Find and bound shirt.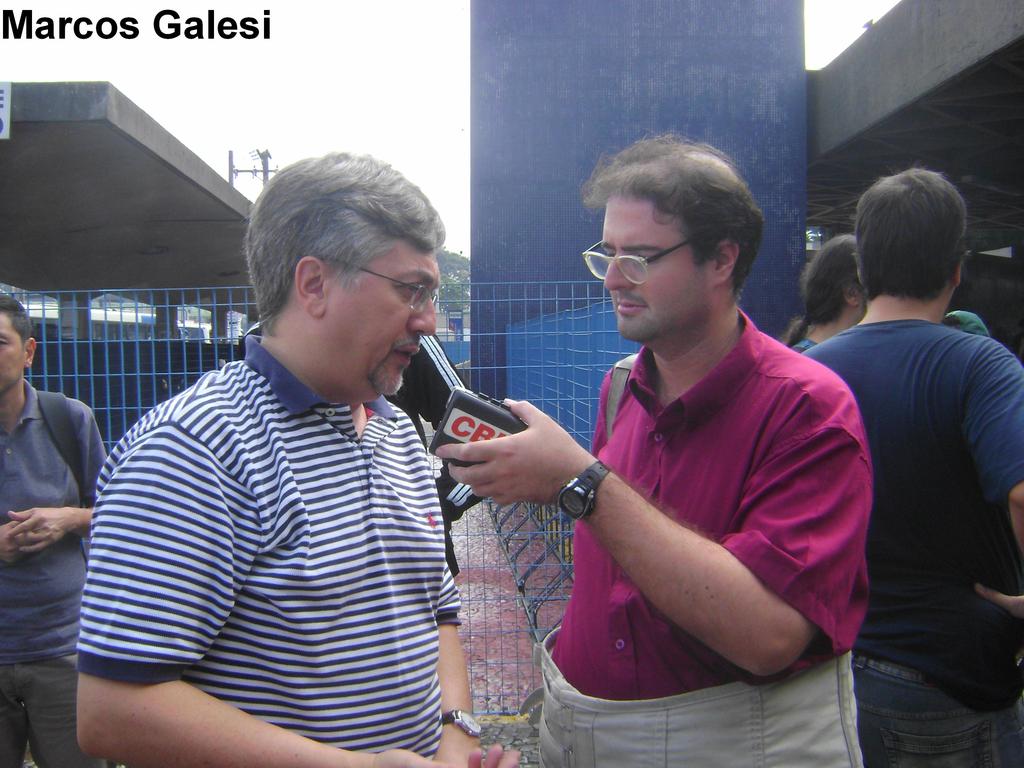
Bound: (550, 307, 876, 703).
